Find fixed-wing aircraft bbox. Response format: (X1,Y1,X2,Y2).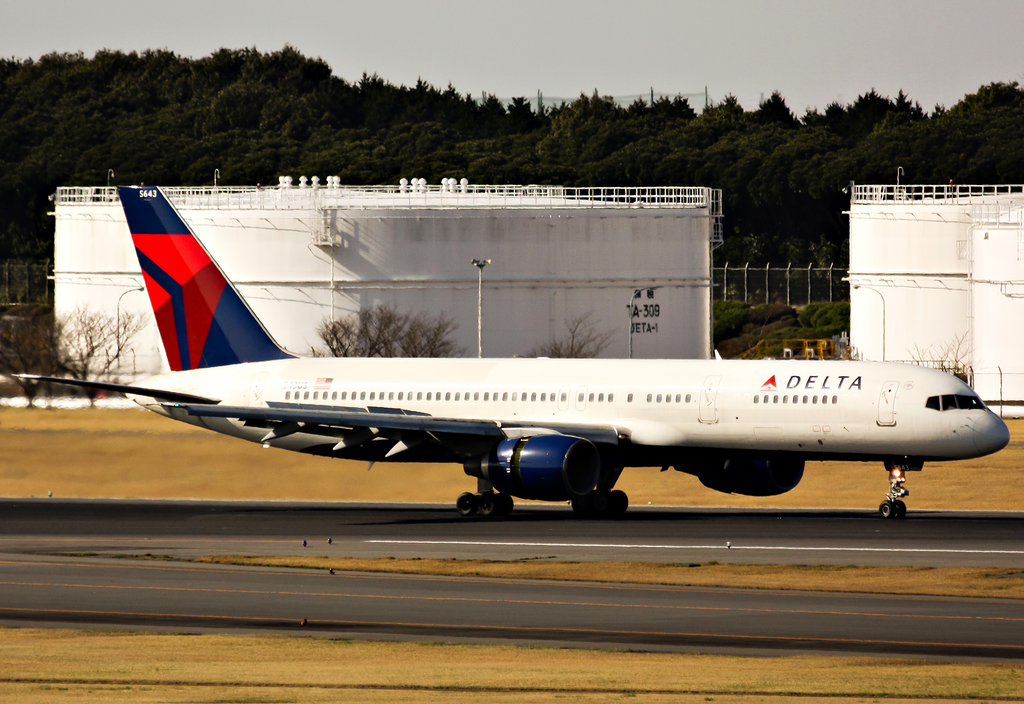
(12,184,1011,520).
